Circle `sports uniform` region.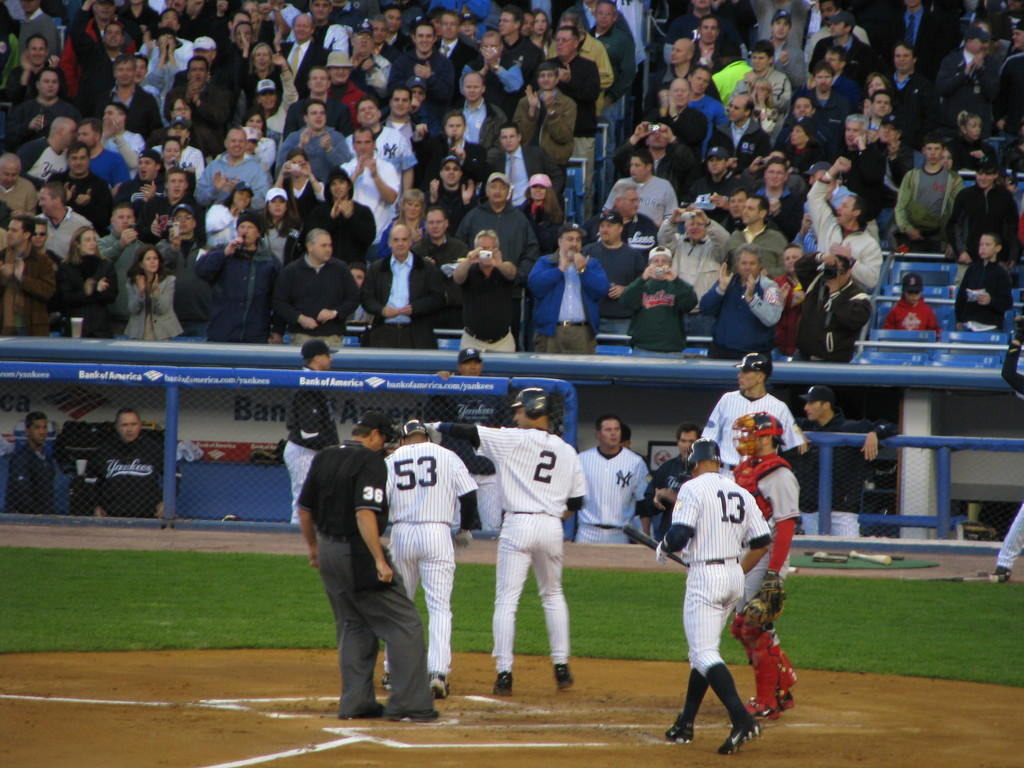
Region: bbox=(797, 406, 890, 541).
